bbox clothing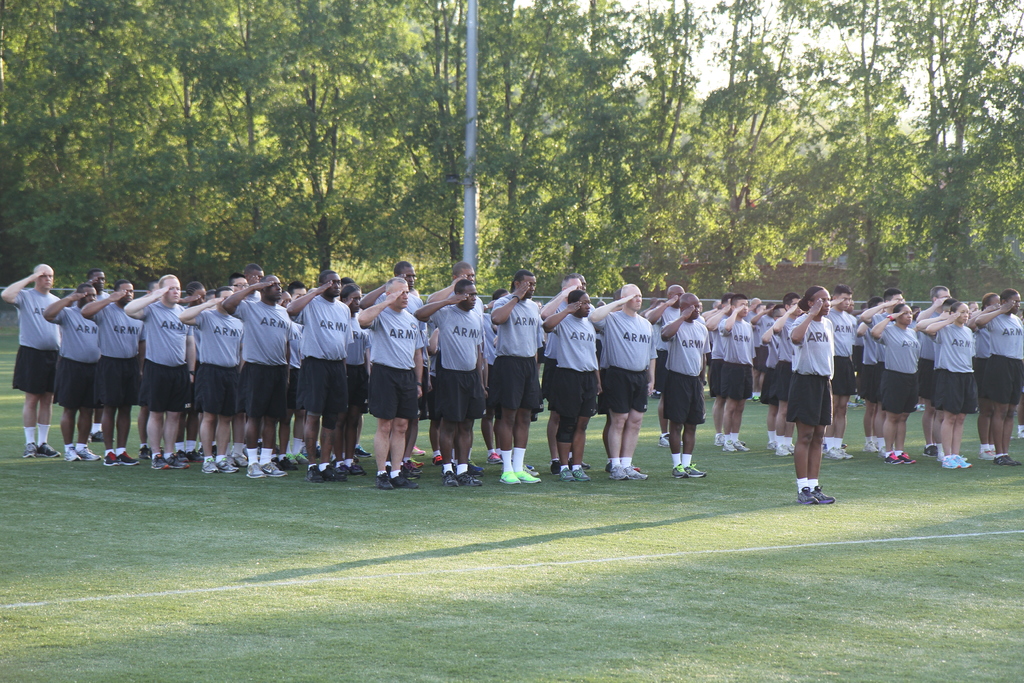
189 364 228 418
